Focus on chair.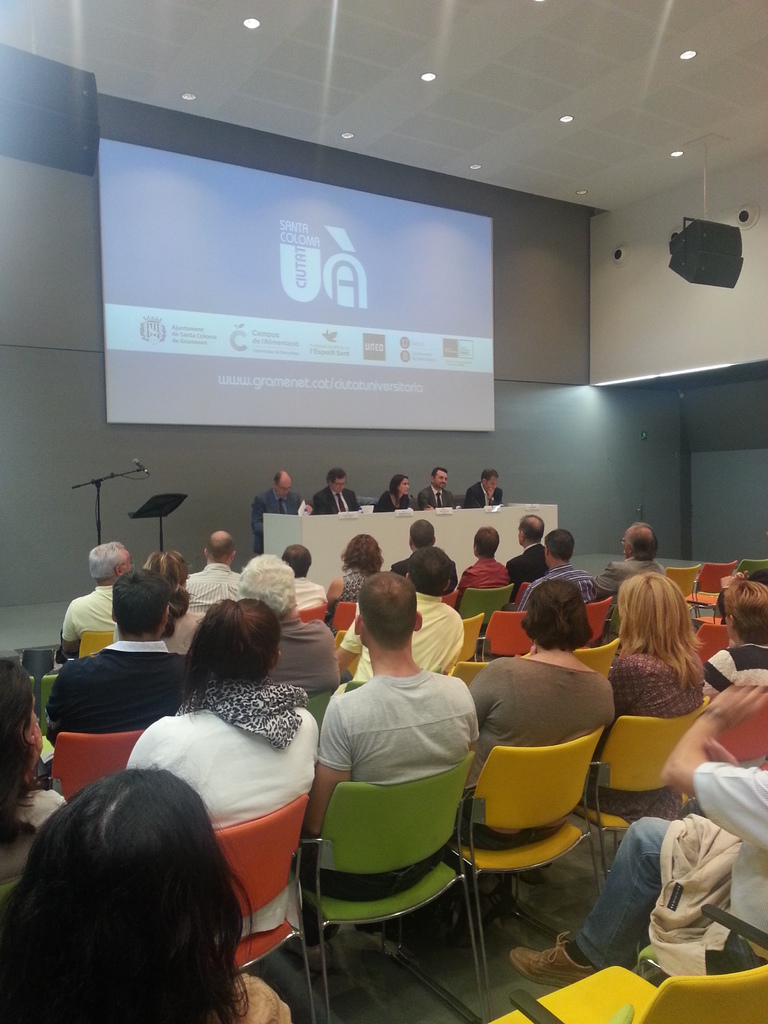
Focused at pyautogui.locateOnScreen(490, 903, 767, 1023).
